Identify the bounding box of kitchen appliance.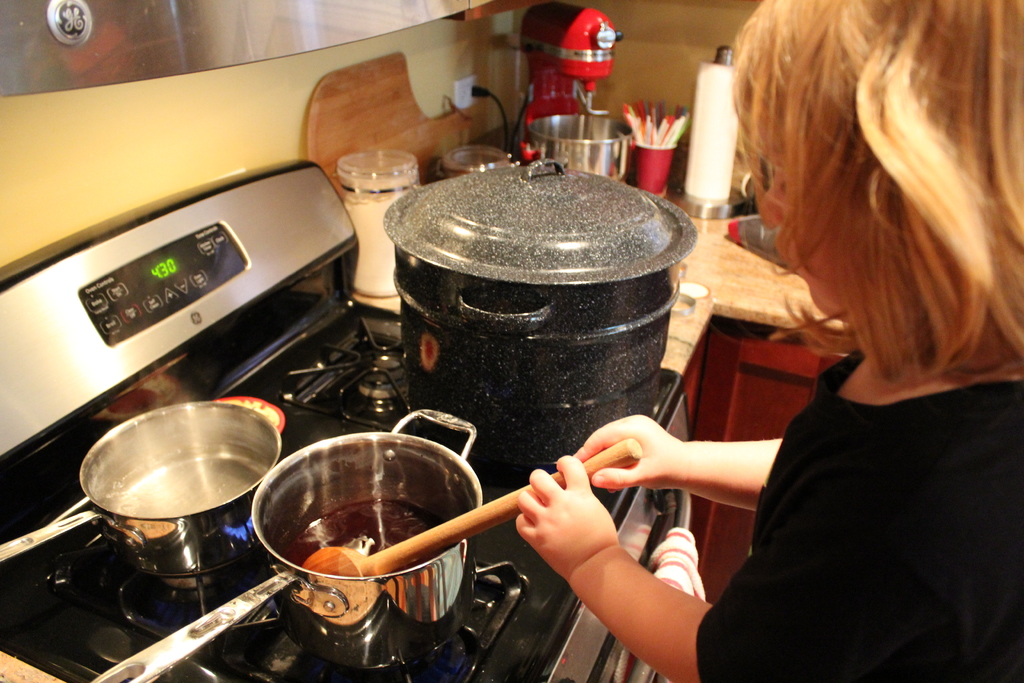
[left=339, top=152, right=426, bottom=303].
